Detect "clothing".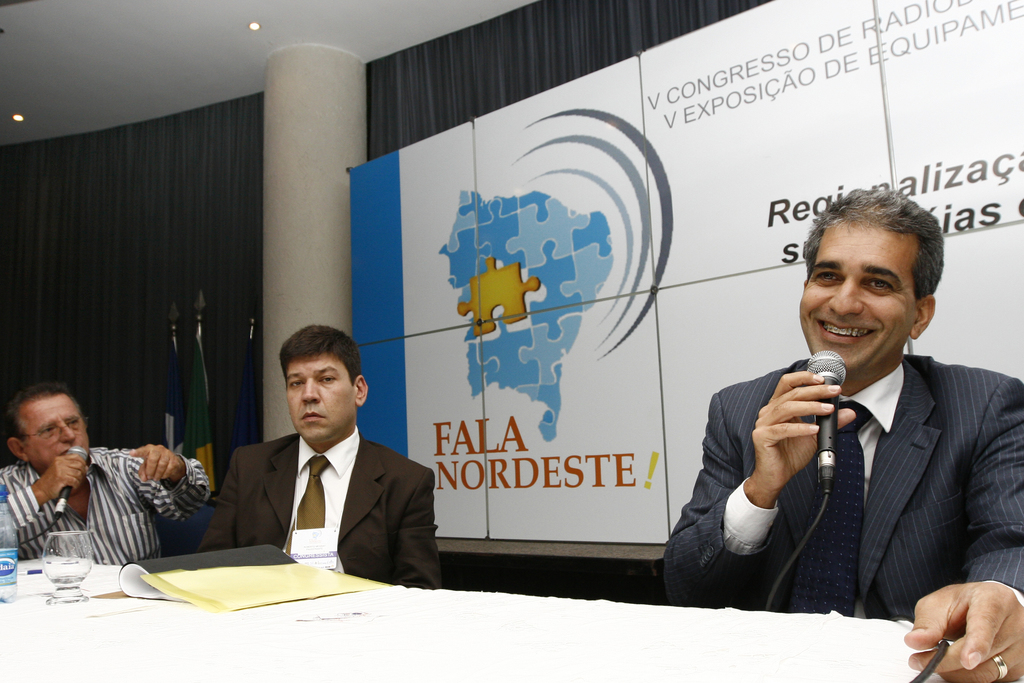
Detected at Rect(0, 446, 211, 563).
